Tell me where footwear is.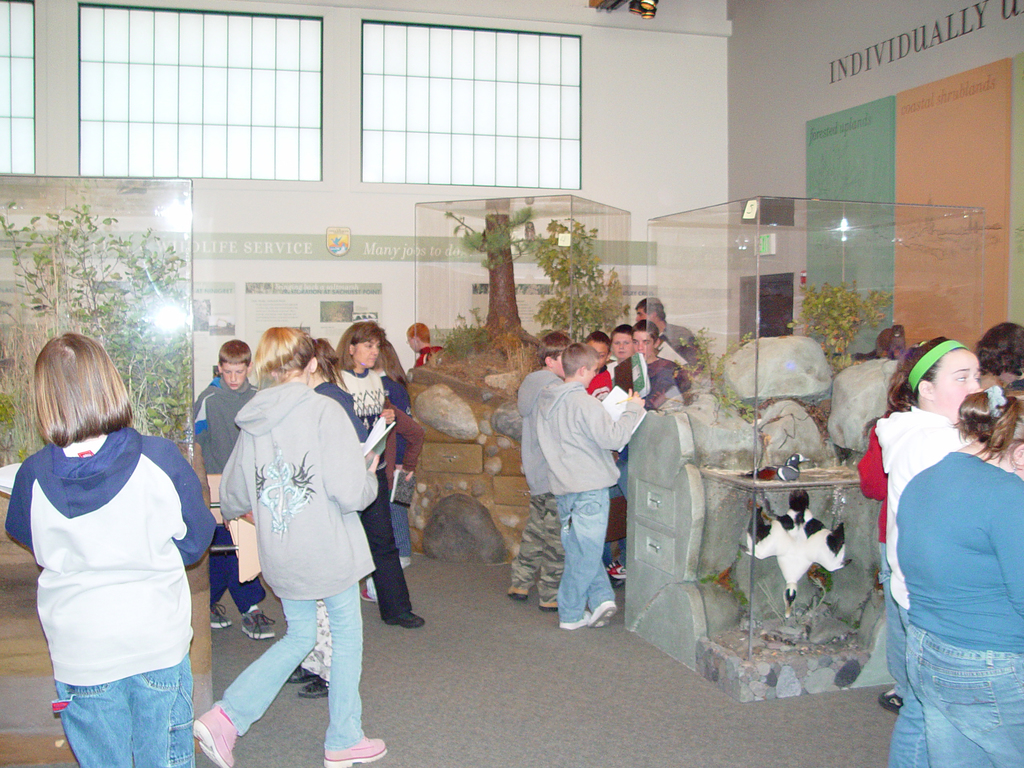
footwear is at <box>188,700,231,767</box>.
